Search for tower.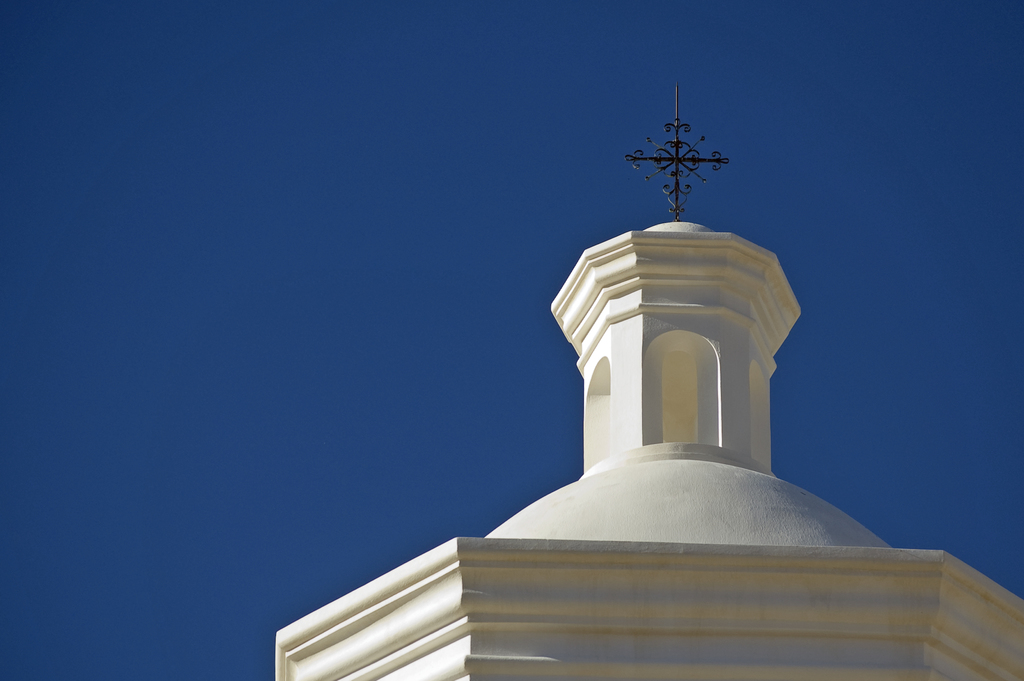
Found at (x1=248, y1=74, x2=1023, y2=680).
